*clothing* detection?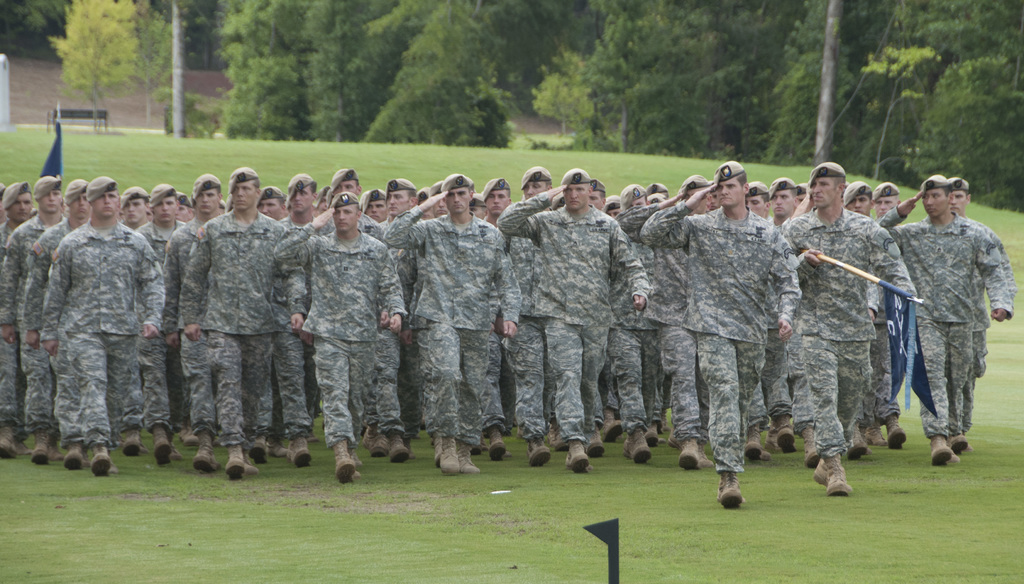
166, 214, 218, 445
